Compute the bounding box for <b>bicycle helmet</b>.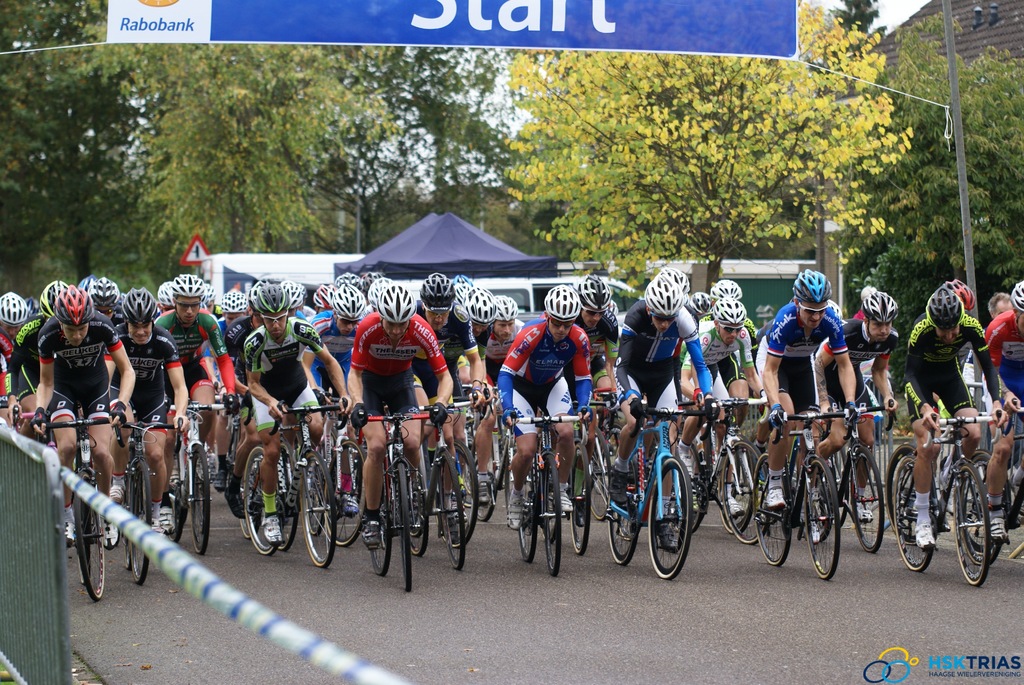
left=792, top=269, right=834, bottom=307.
